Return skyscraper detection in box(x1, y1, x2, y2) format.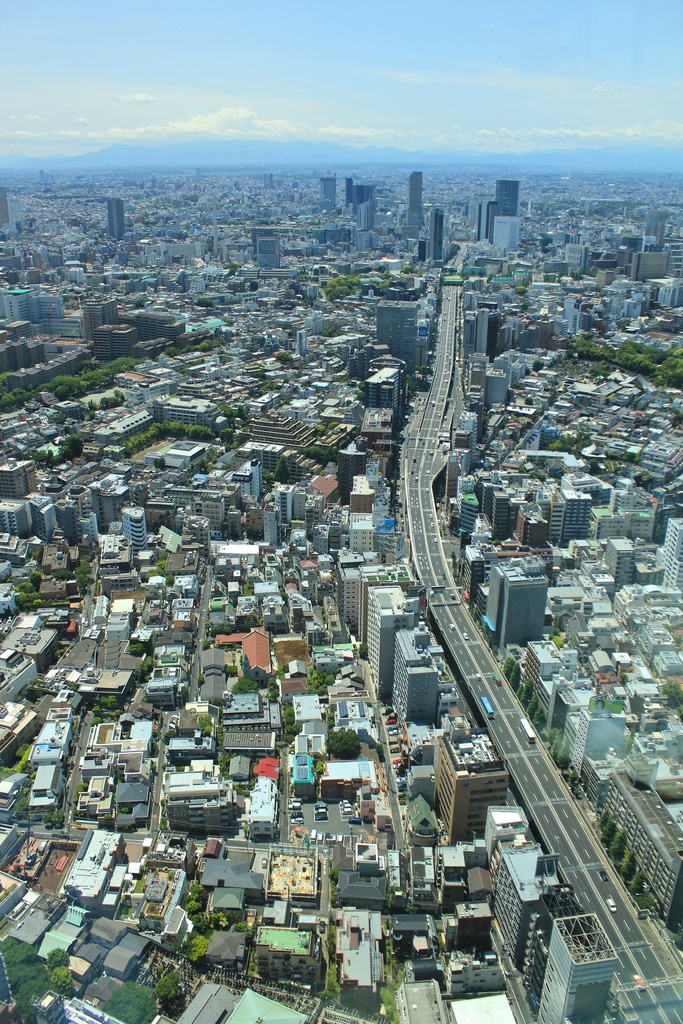
box(372, 294, 413, 368).
